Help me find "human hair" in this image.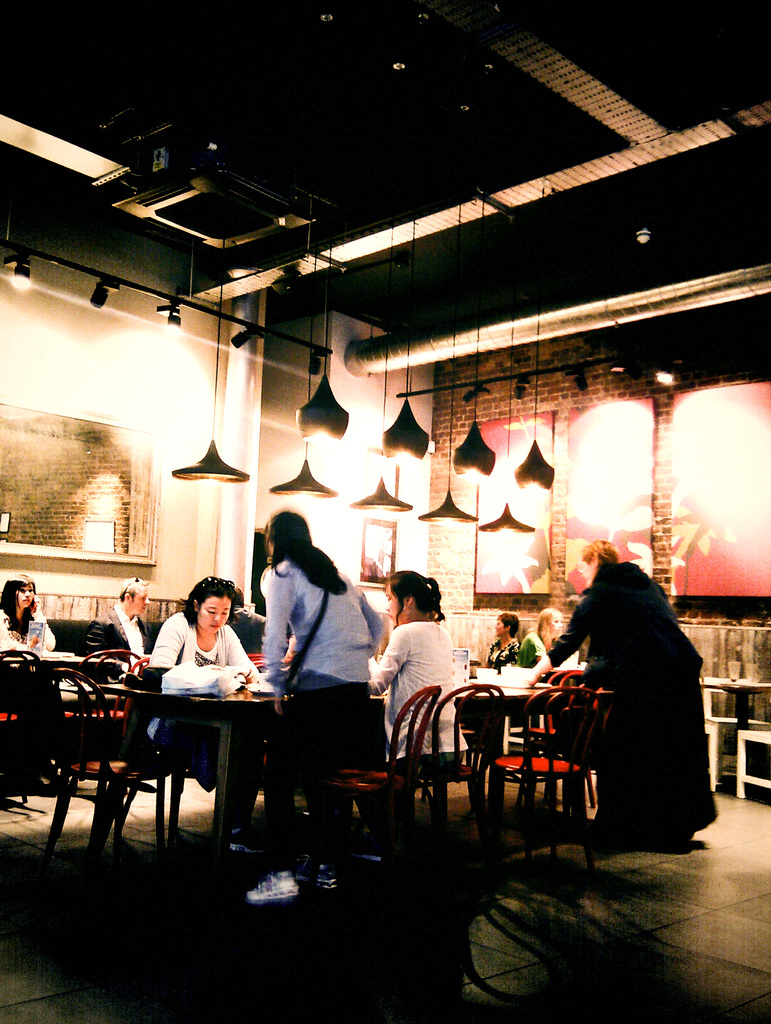
Found it: [497,611,520,637].
